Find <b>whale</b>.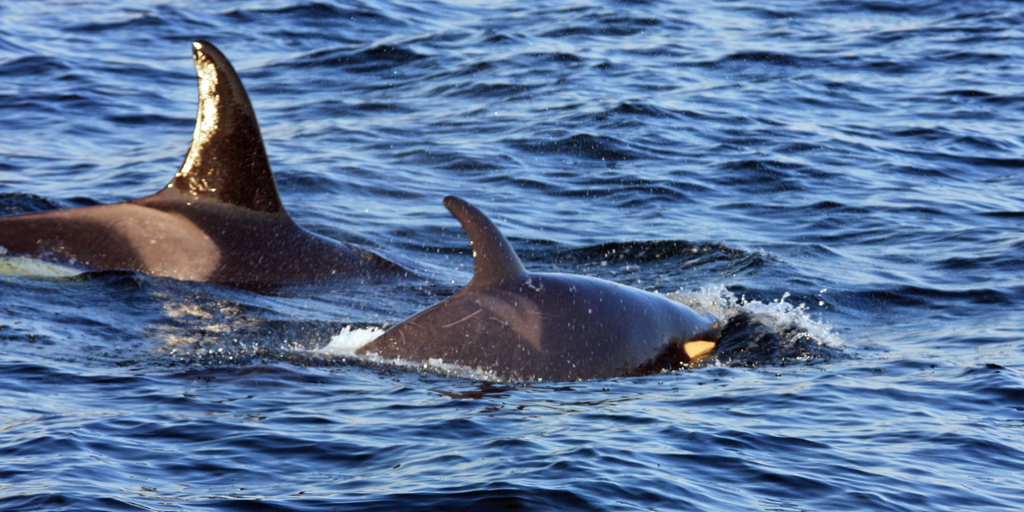
box(0, 36, 414, 295).
